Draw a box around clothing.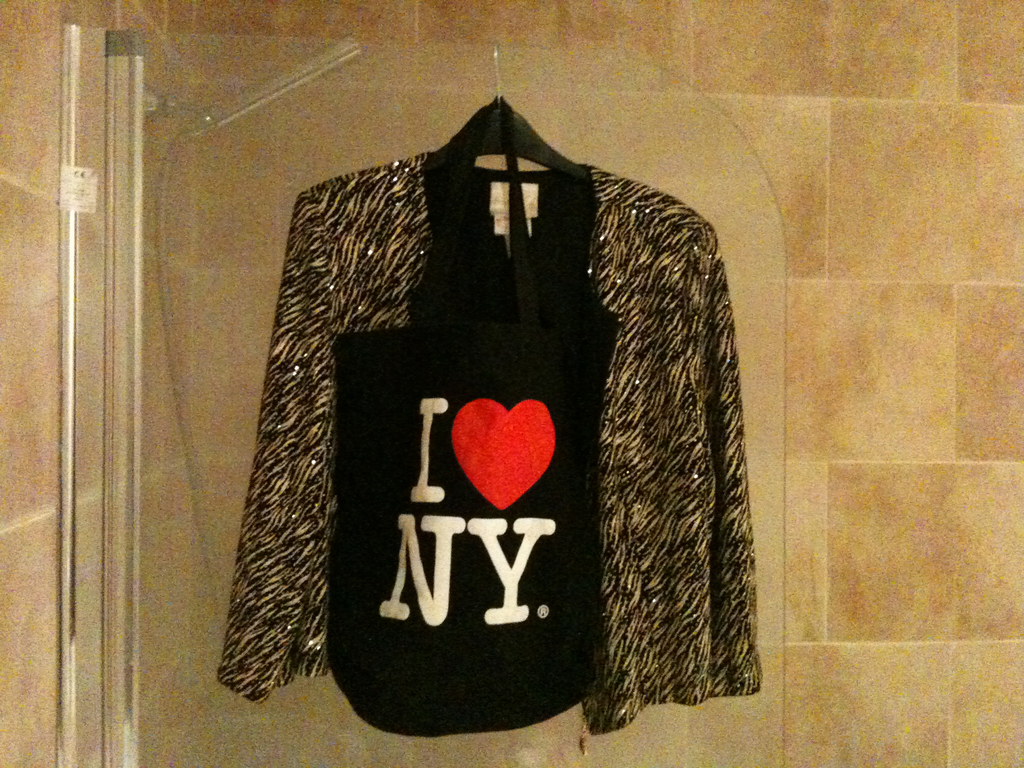
box=[235, 104, 766, 758].
